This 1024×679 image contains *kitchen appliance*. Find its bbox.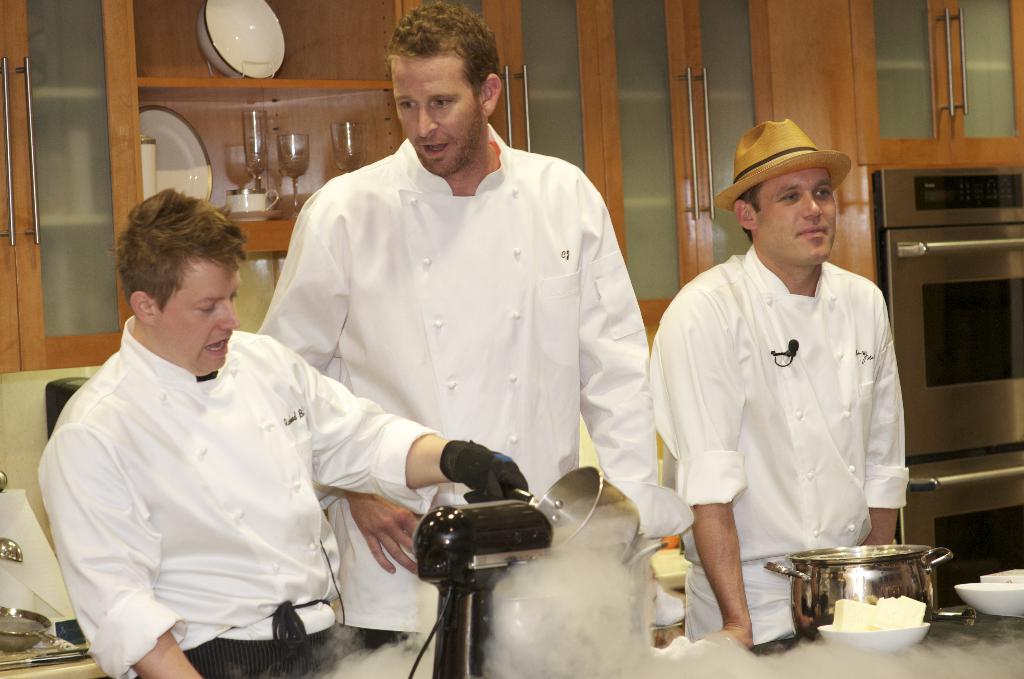
l=252, t=102, r=267, b=187.
